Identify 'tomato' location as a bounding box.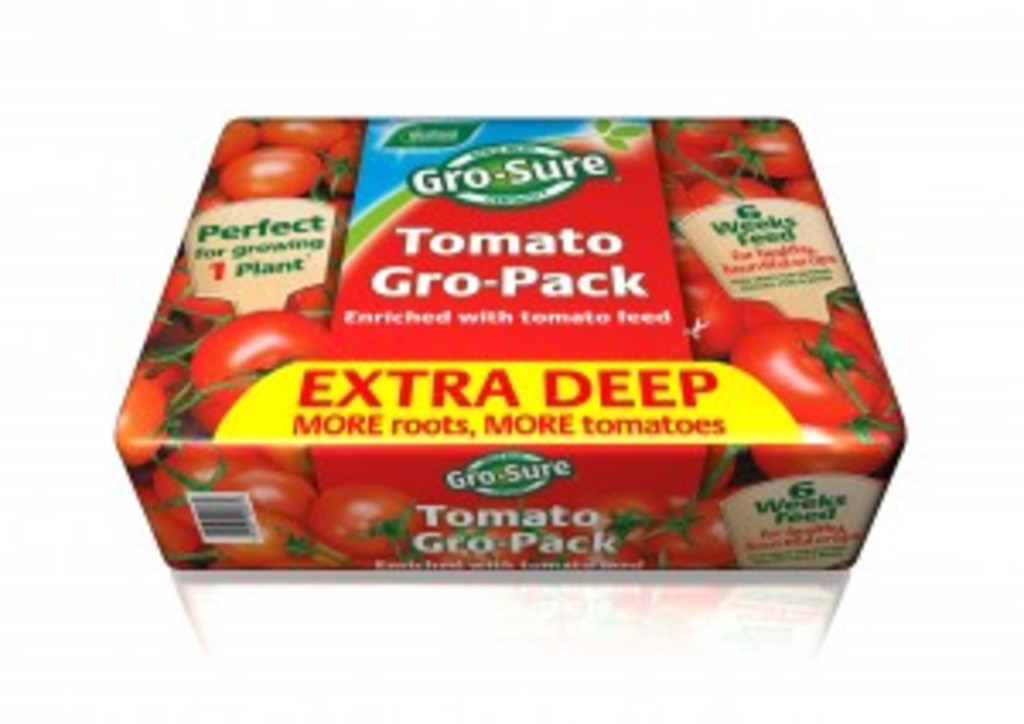
select_region(724, 314, 887, 423).
